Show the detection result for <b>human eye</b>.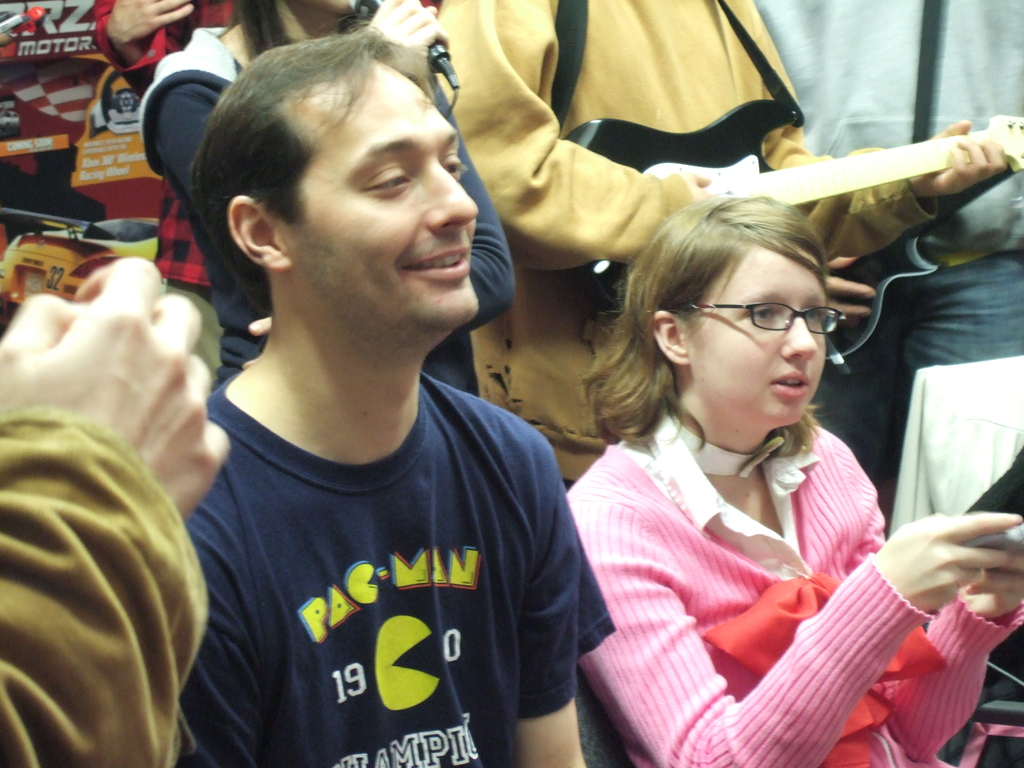
{"left": 731, "top": 302, "right": 785, "bottom": 332}.
